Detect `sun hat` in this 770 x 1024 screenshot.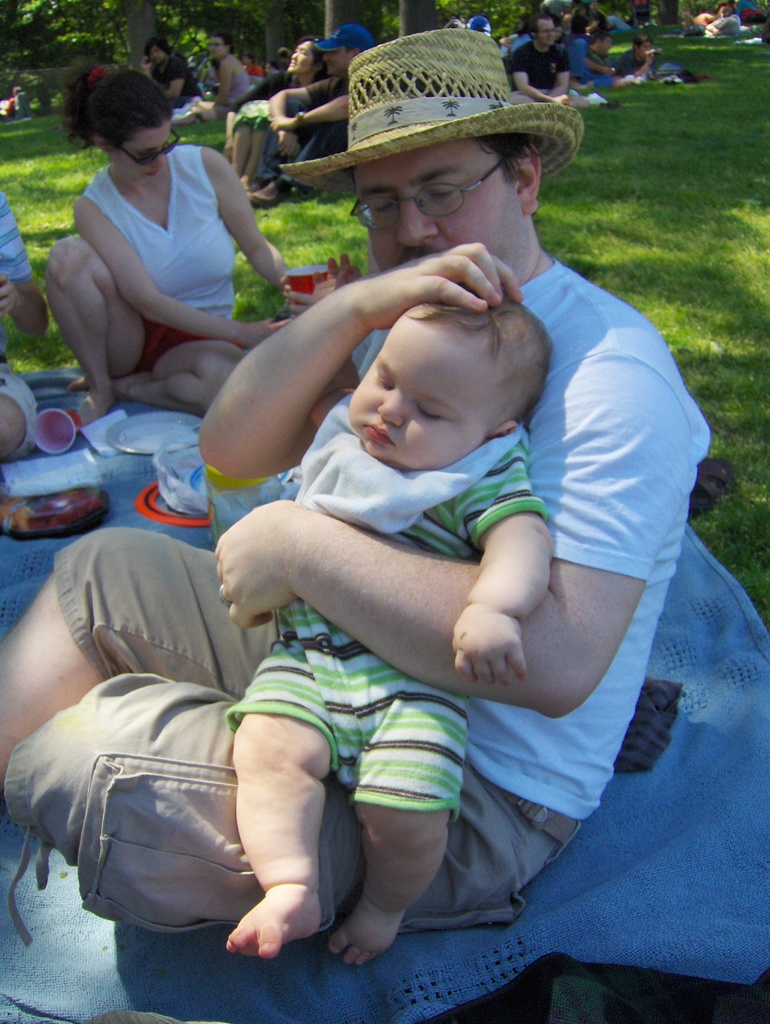
Detection: l=302, t=22, r=383, b=63.
